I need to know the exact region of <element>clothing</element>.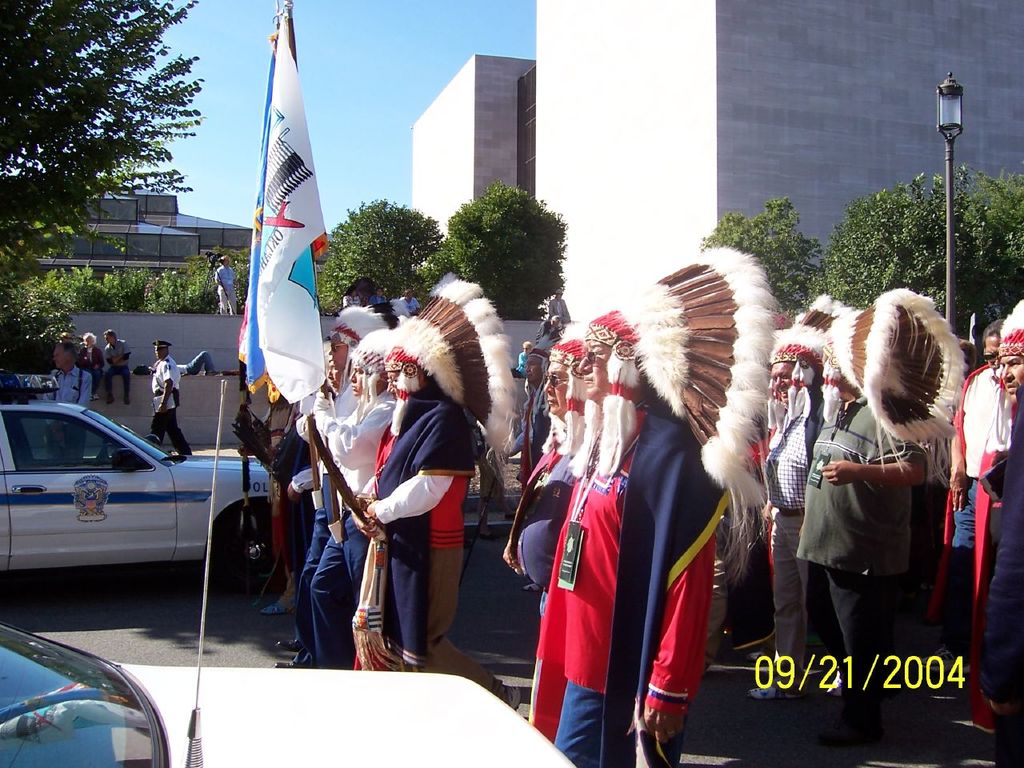
Region: <bbox>94, 338, 133, 404</bbox>.
